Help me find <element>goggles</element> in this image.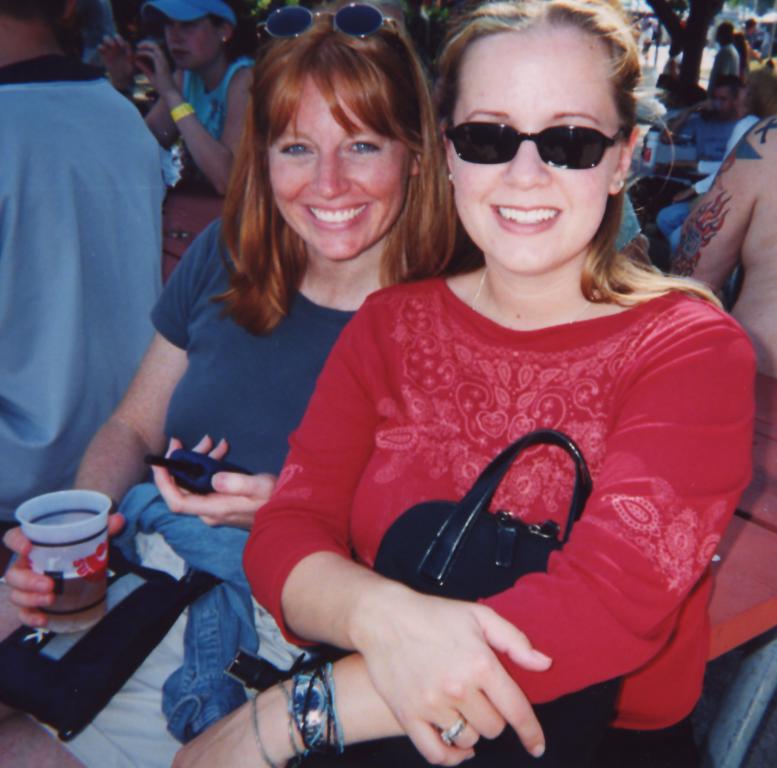
Found it: locate(254, 7, 406, 44).
